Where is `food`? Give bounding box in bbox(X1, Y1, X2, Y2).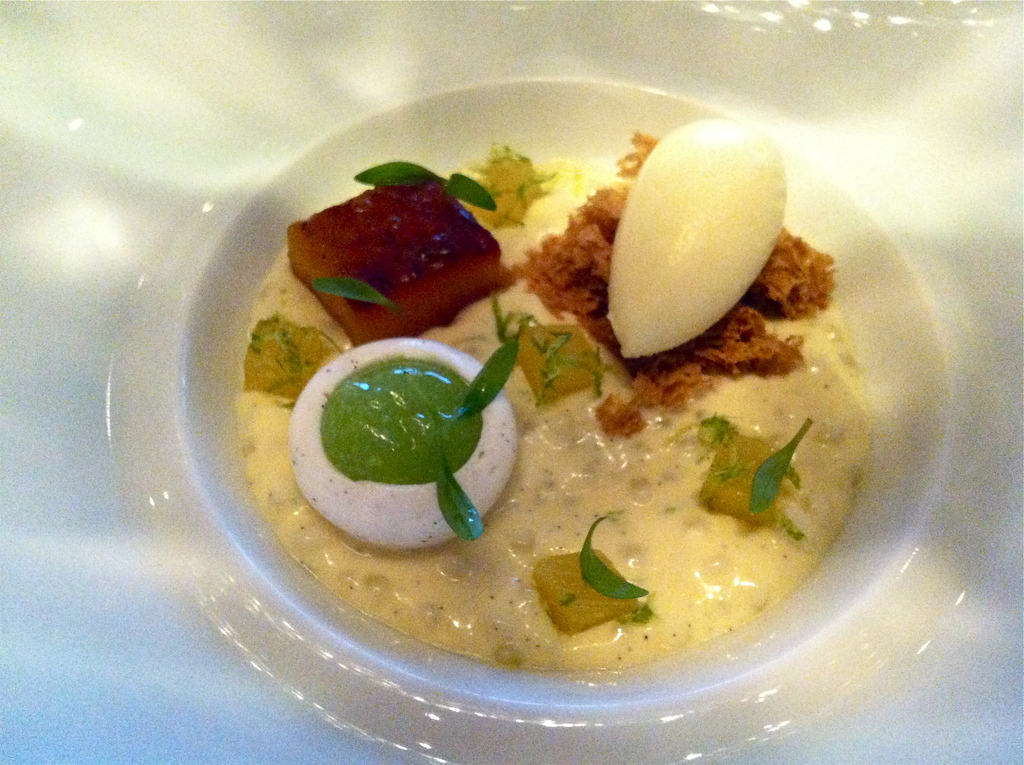
bbox(592, 107, 790, 380).
